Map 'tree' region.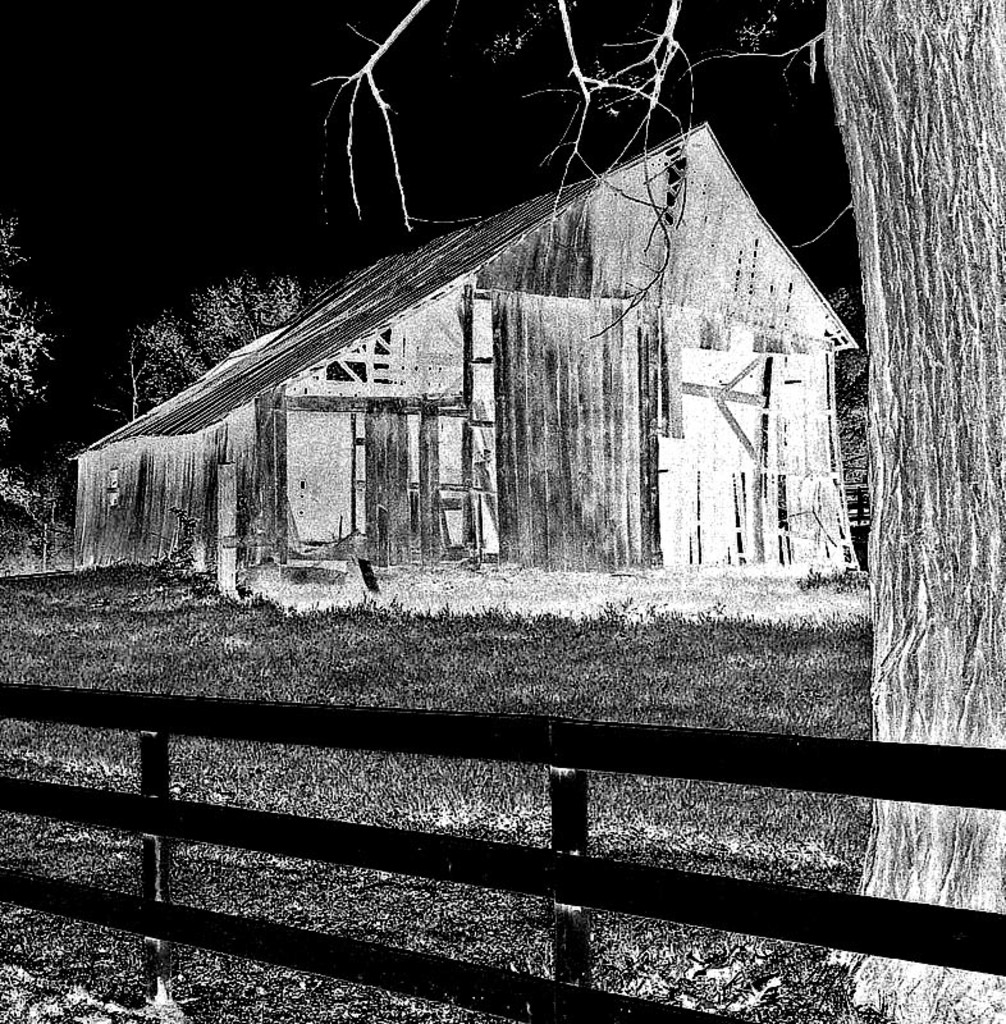
Mapped to (x1=0, y1=211, x2=72, y2=445).
